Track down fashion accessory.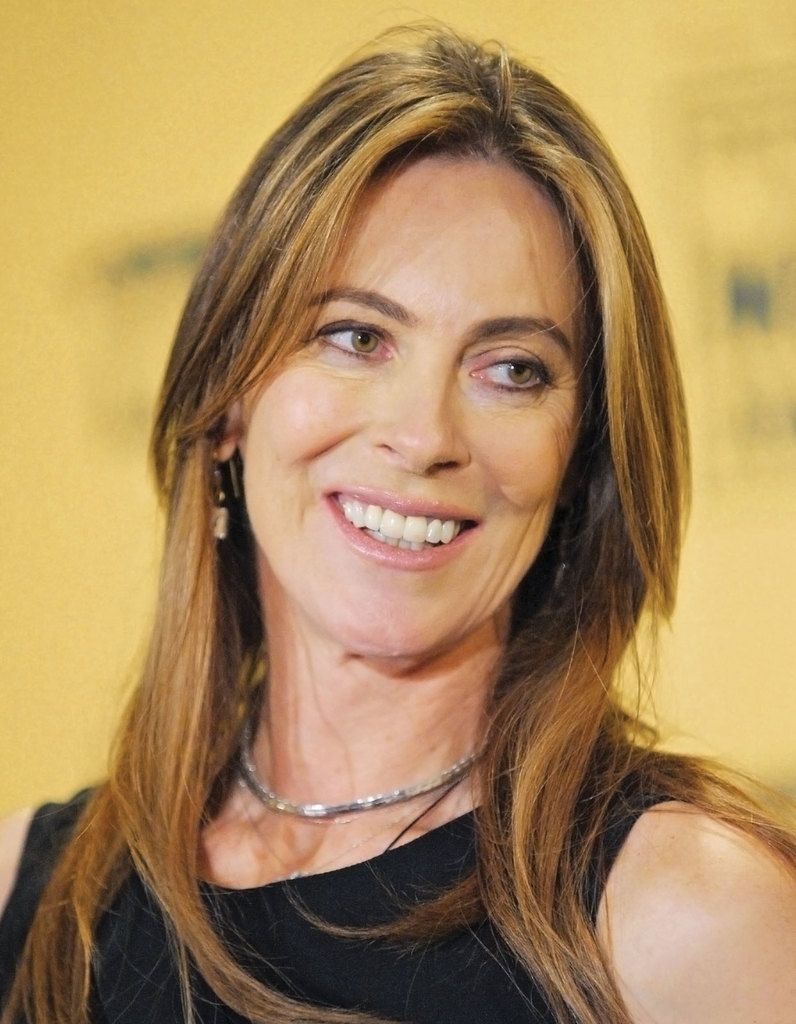
Tracked to {"x1": 384, "y1": 778, "x2": 466, "y2": 860}.
